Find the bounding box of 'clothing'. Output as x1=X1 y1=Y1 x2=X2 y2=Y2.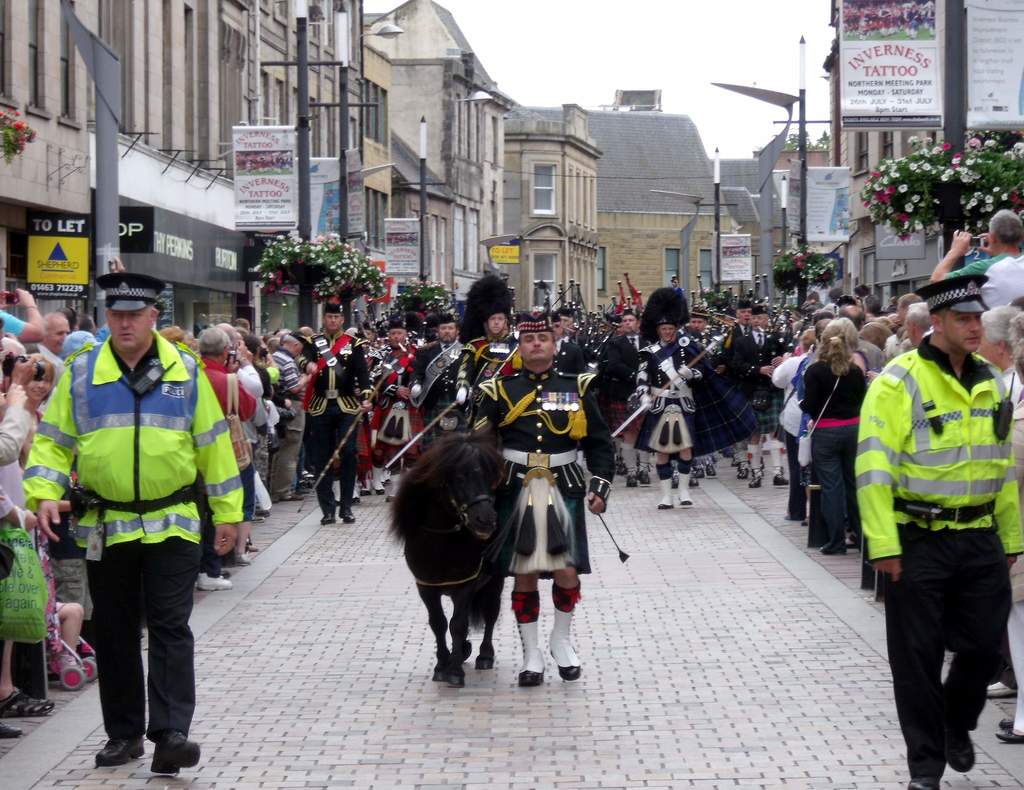
x1=454 y1=335 x2=515 y2=405.
